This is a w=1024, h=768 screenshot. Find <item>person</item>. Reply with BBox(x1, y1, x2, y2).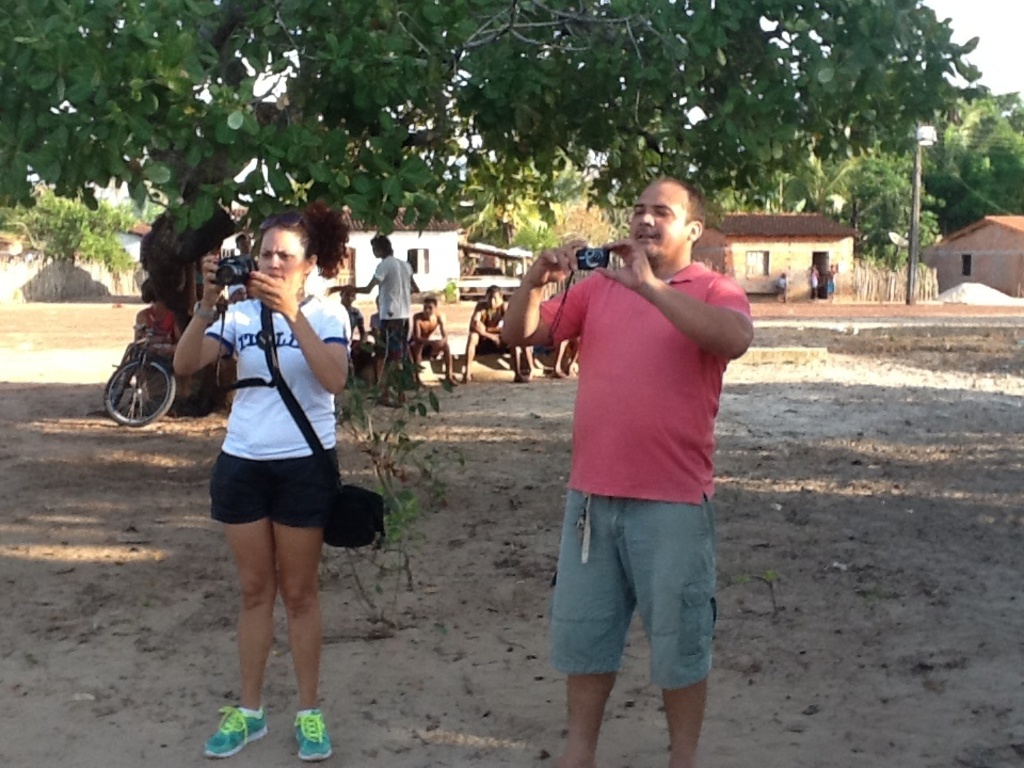
BBox(400, 297, 452, 383).
